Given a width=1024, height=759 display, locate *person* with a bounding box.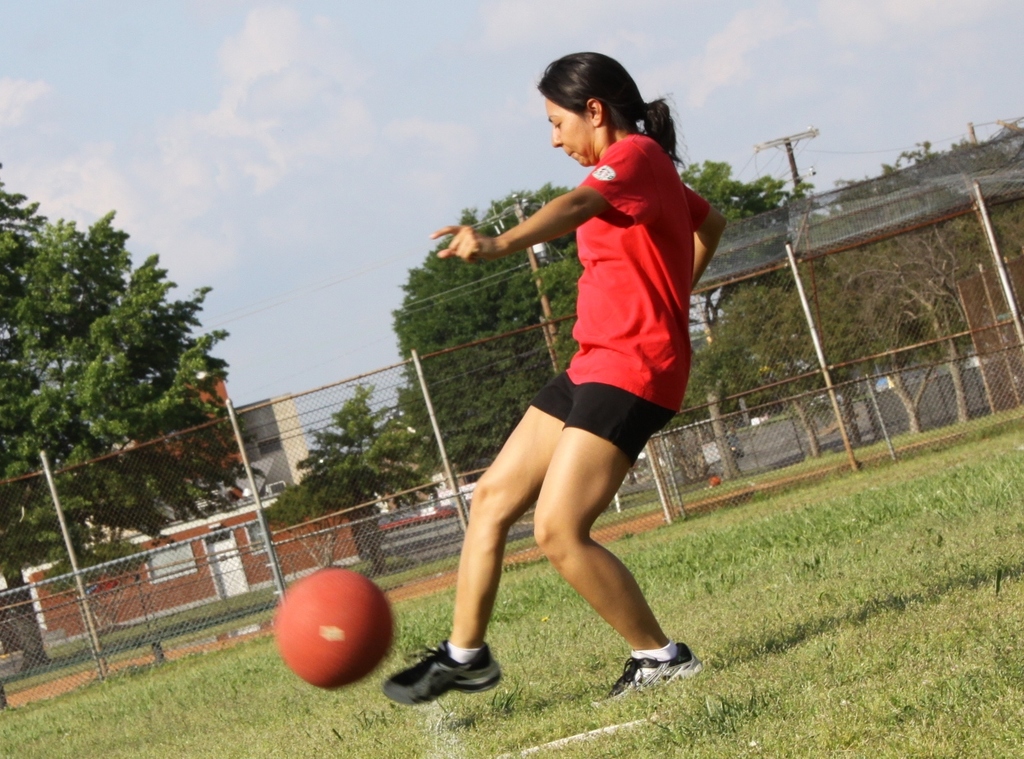
Located: detection(382, 52, 726, 708).
